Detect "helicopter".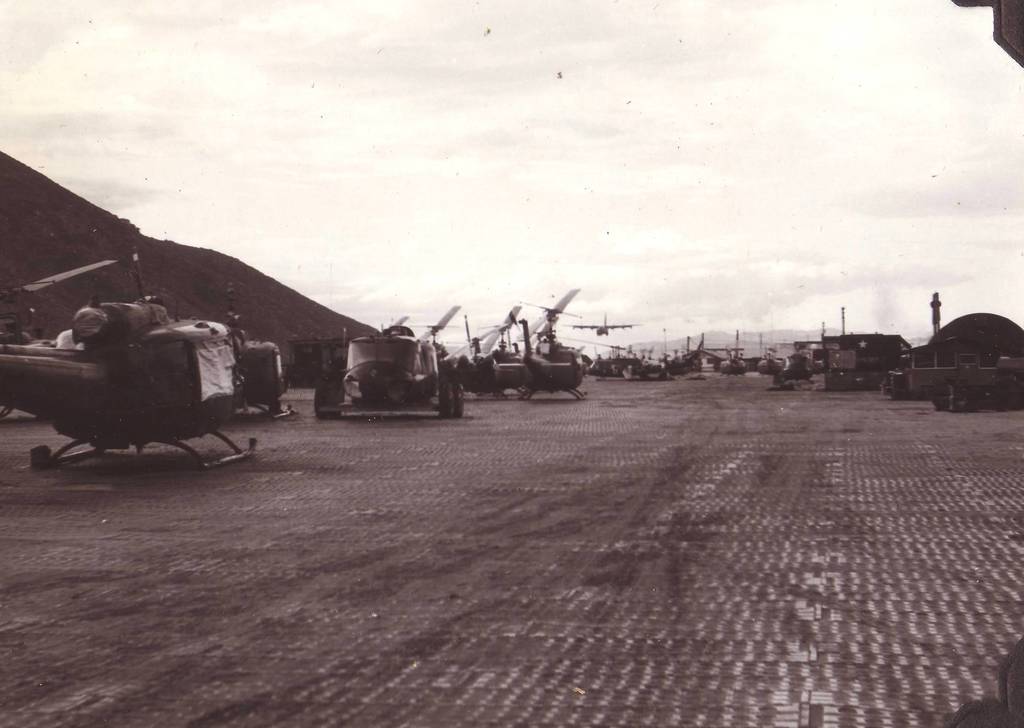
Detected at (516, 287, 592, 406).
